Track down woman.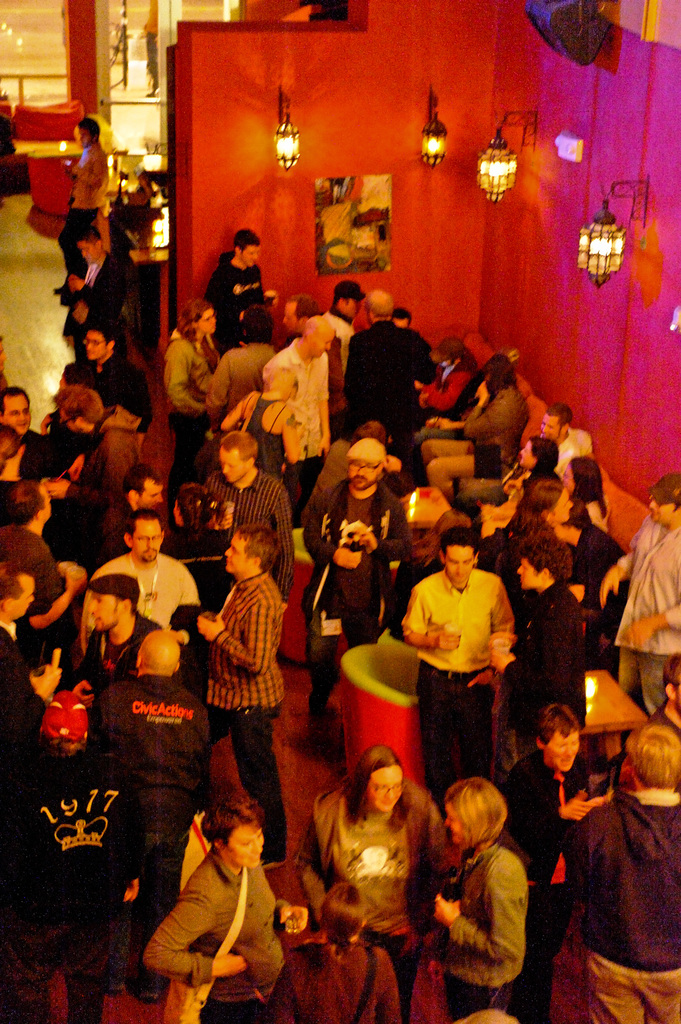
Tracked to left=474, top=435, right=563, bottom=541.
